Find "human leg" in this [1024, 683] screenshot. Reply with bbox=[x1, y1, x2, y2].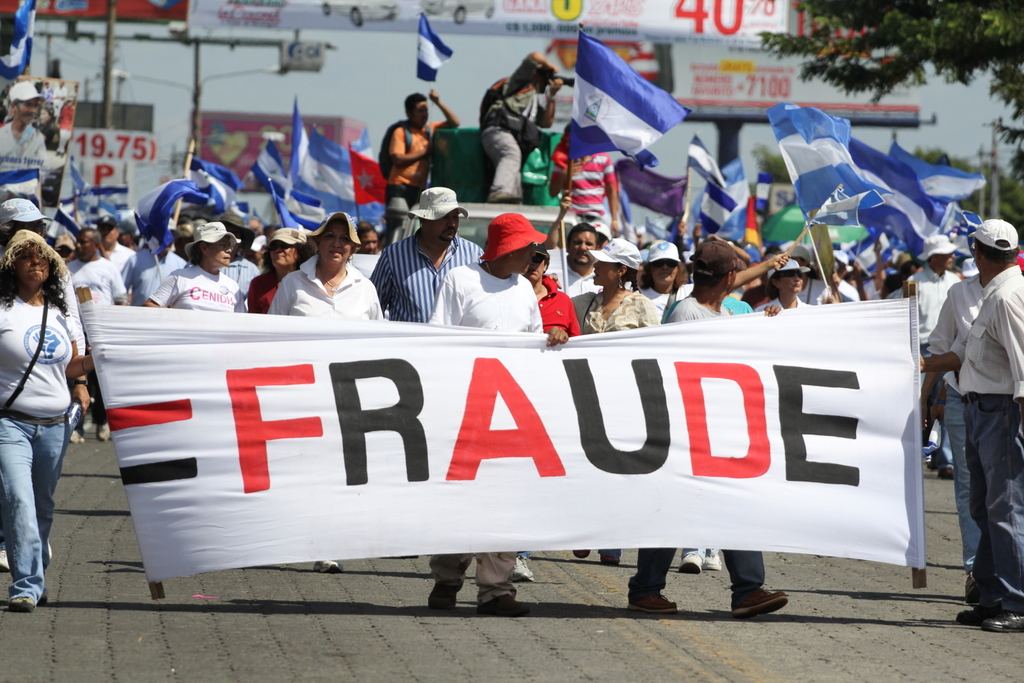
bbox=[941, 394, 977, 565].
